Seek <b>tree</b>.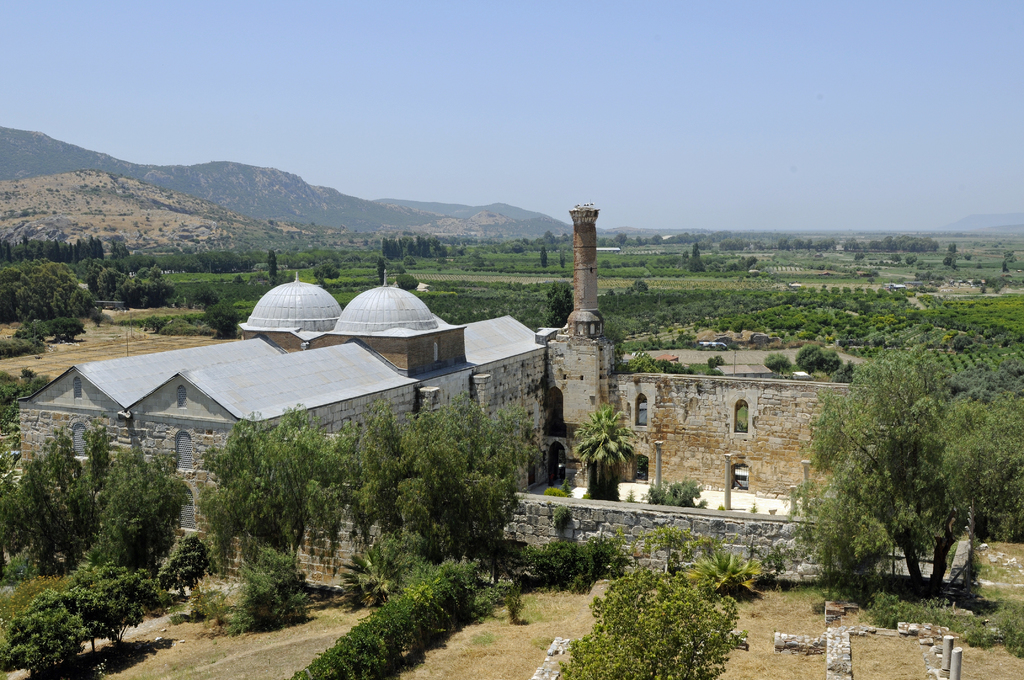
bbox(690, 242, 703, 278).
